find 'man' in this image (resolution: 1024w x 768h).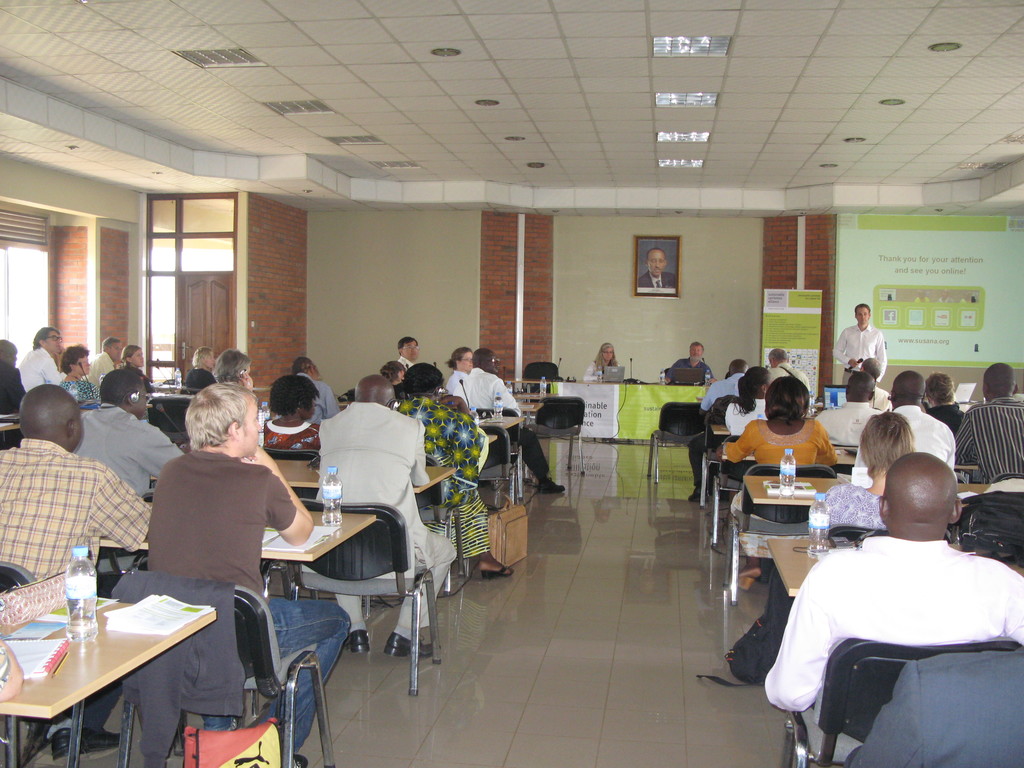
67 368 179 572.
